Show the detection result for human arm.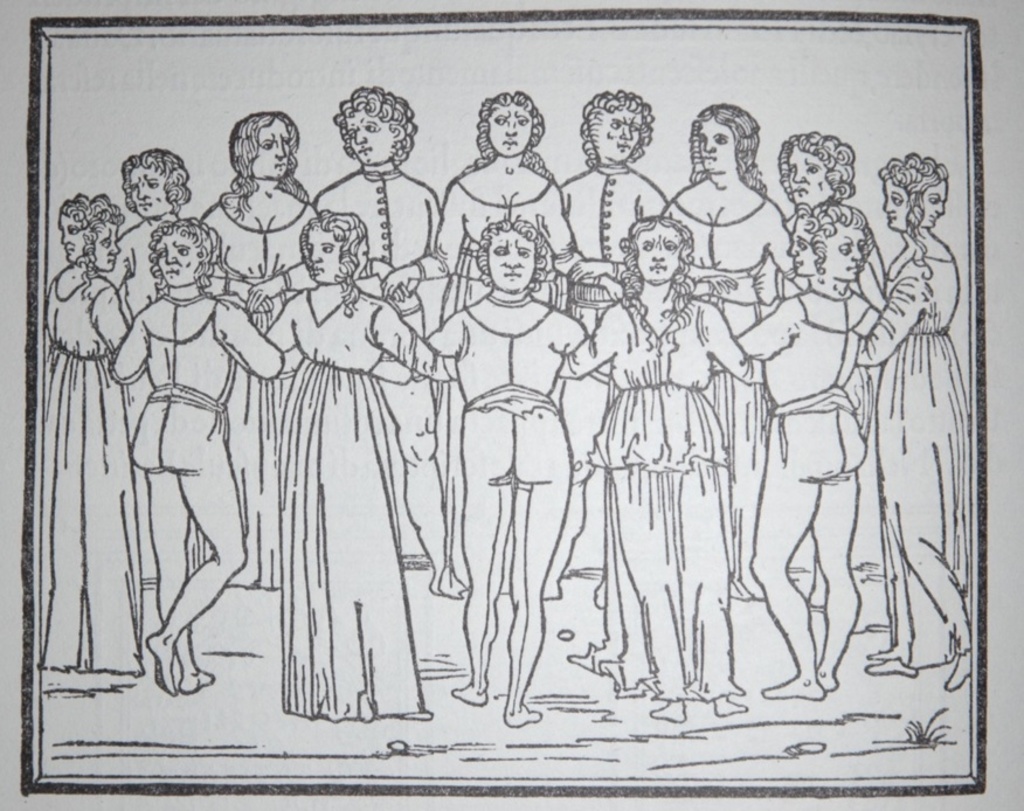
region(378, 182, 463, 300).
